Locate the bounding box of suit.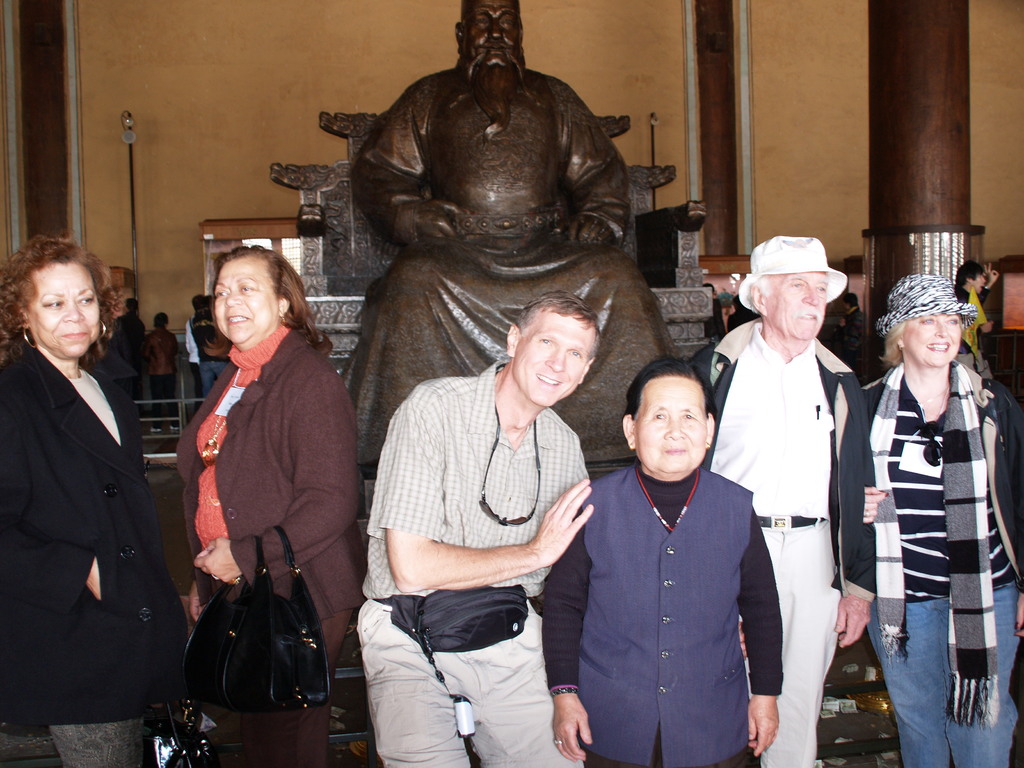
Bounding box: detection(10, 282, 182, 746).
